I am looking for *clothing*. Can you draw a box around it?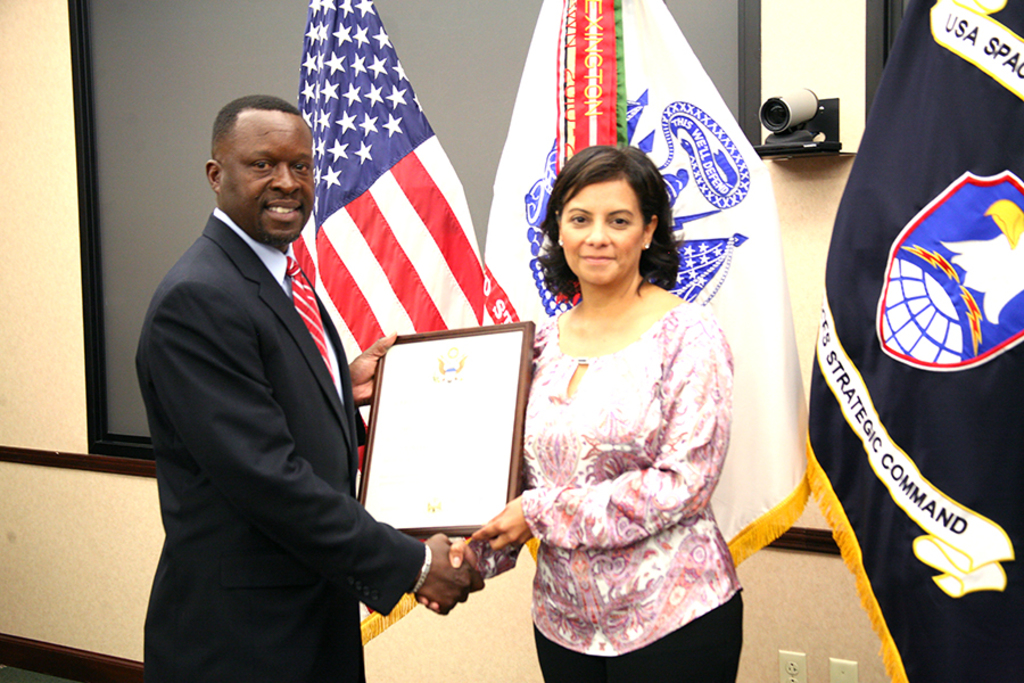
Sure, the bounding box is [left=139, top=211, right=422, bottom=682].
